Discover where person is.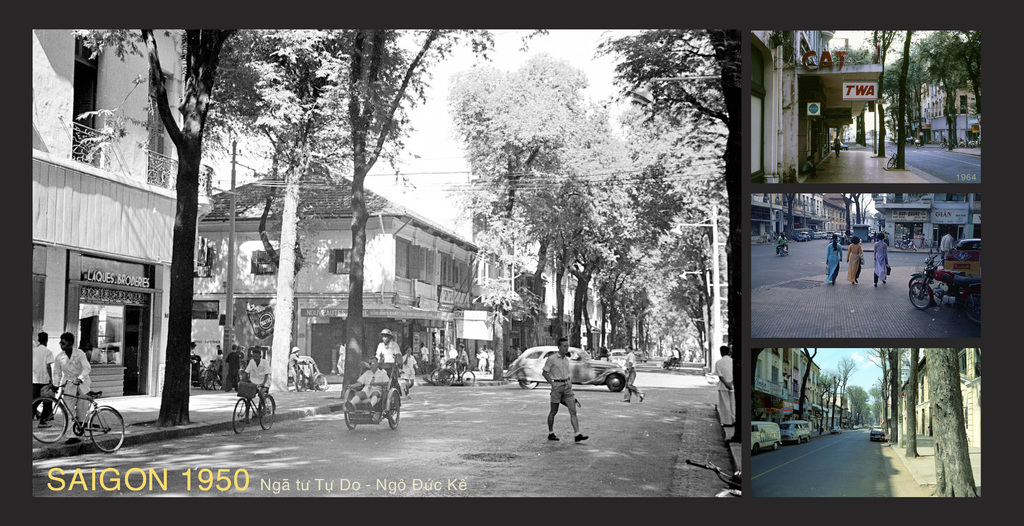
Discovered at bbox=[918, 231, 926, 248].
